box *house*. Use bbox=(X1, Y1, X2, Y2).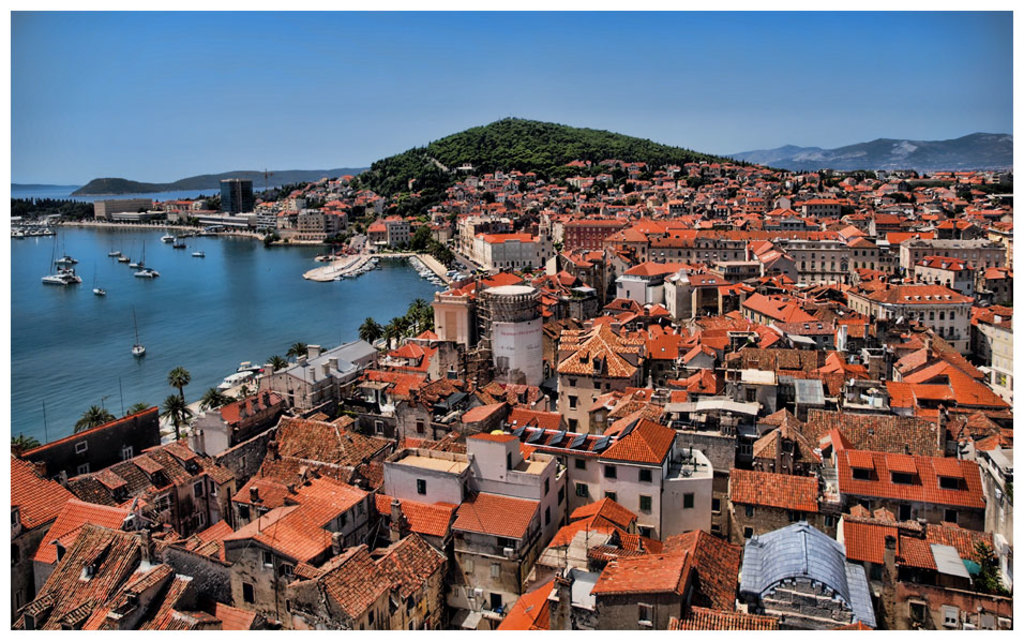
bbox=(10, 447, 64, 615).
